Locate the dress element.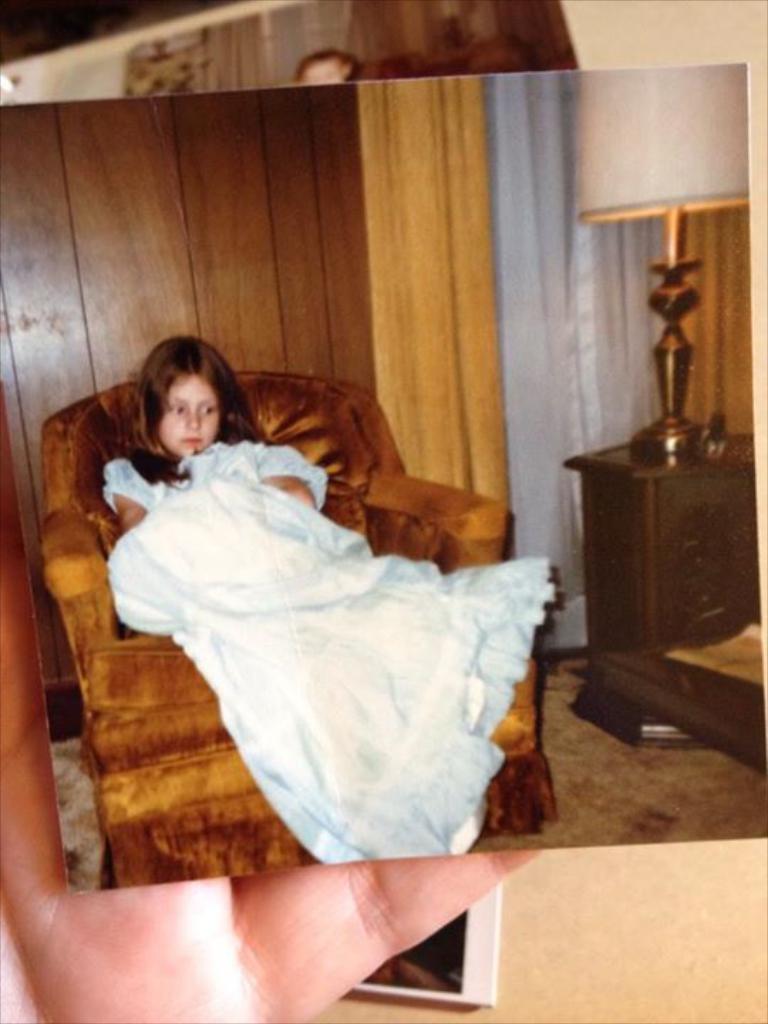
Element bbox: rect(100, 437, 552, 858).
